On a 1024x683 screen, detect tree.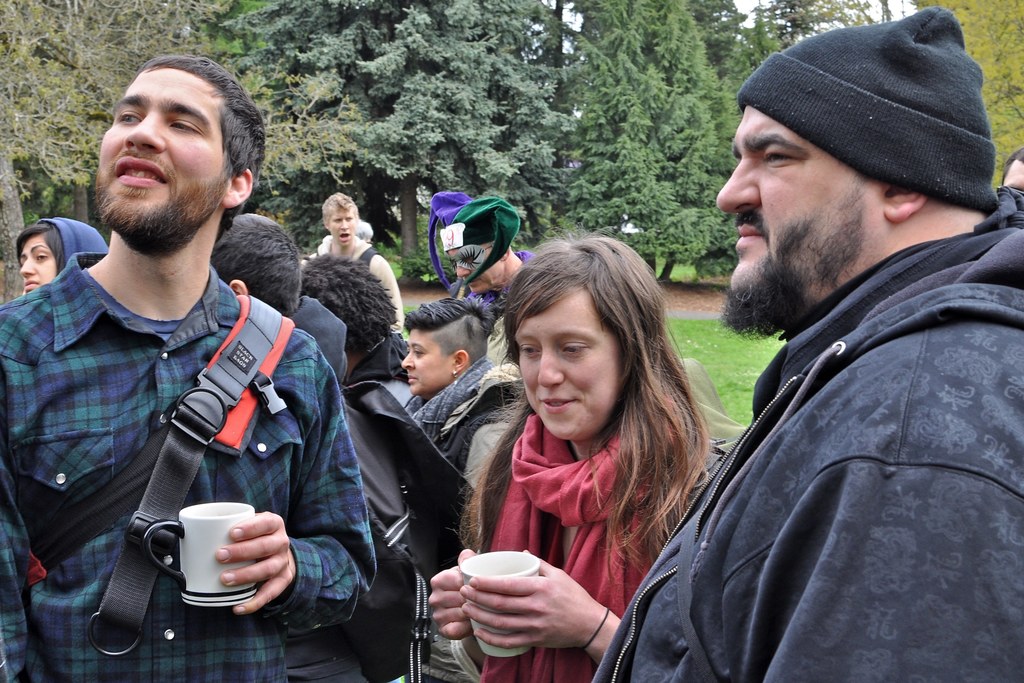
BBox(756, 0, 885, 49).
